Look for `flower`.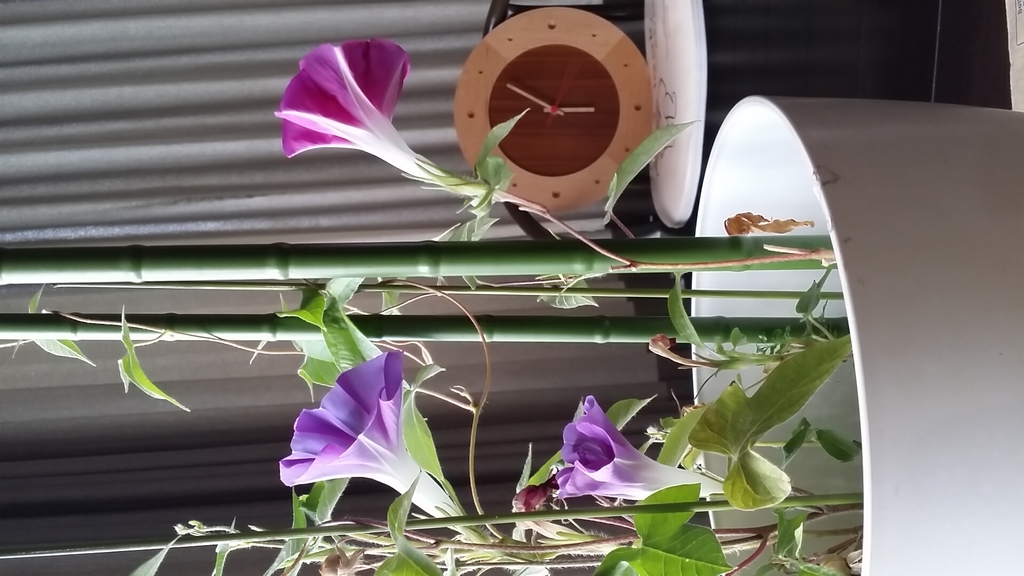
Found: {"left": 557, "top": 395, "right": 729, "bottom": 507}.
